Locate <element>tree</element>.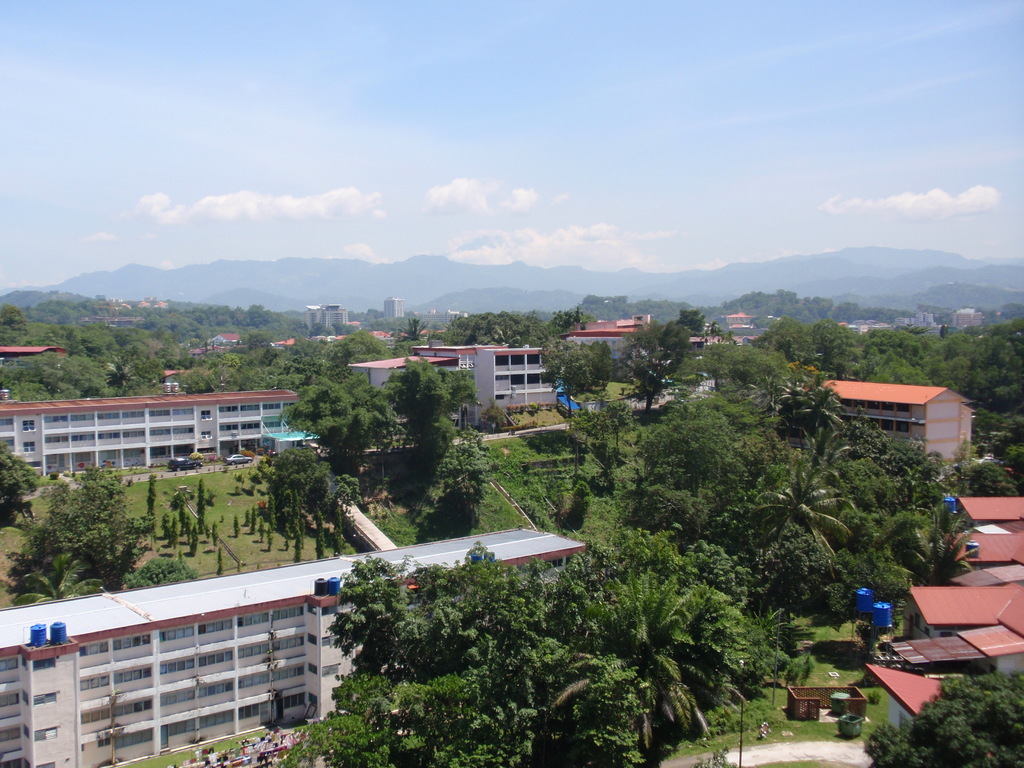
Bounding box: region(395, 312, 435, 339).
